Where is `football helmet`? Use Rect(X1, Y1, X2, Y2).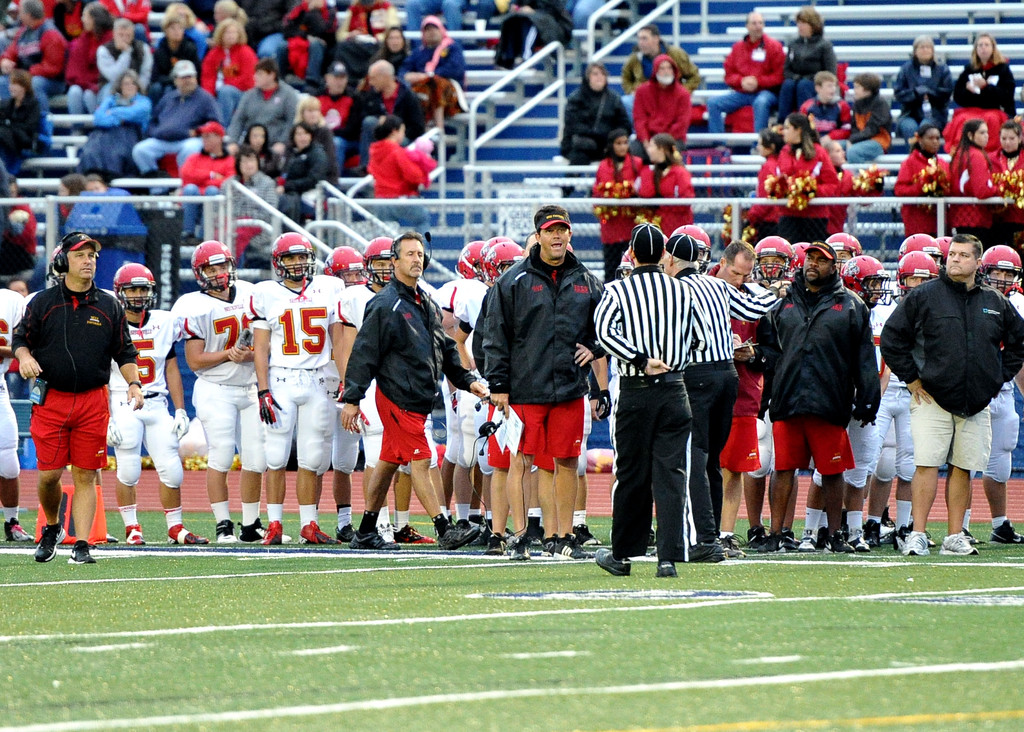
Rect(936, 233, 954, 258).
